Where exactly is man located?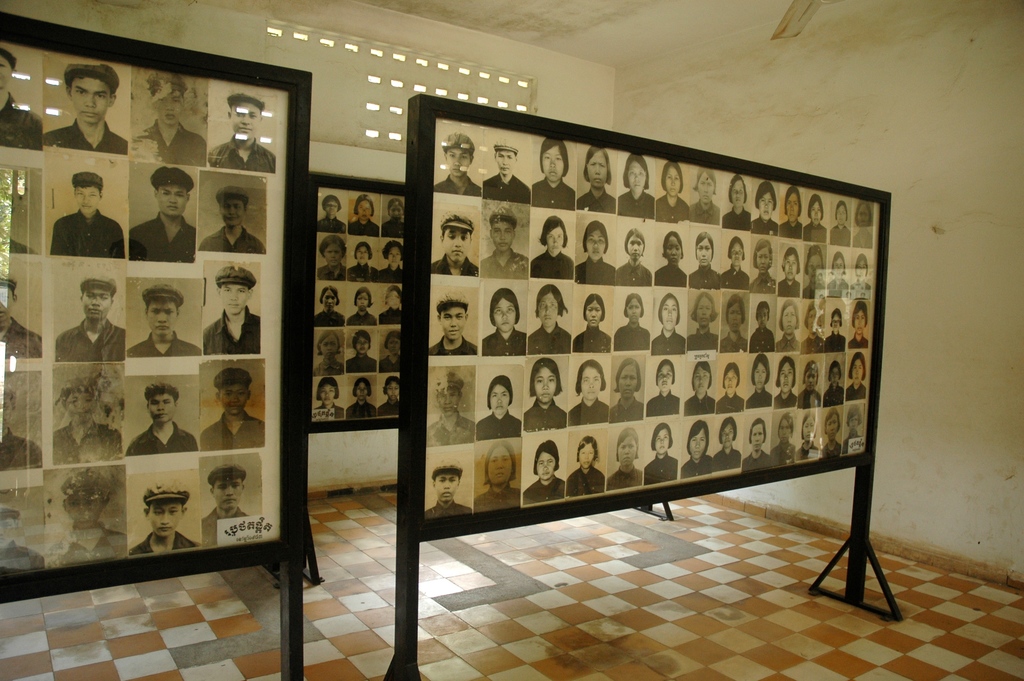
Its bounding box is BBox(129, 284, 202, 360).
